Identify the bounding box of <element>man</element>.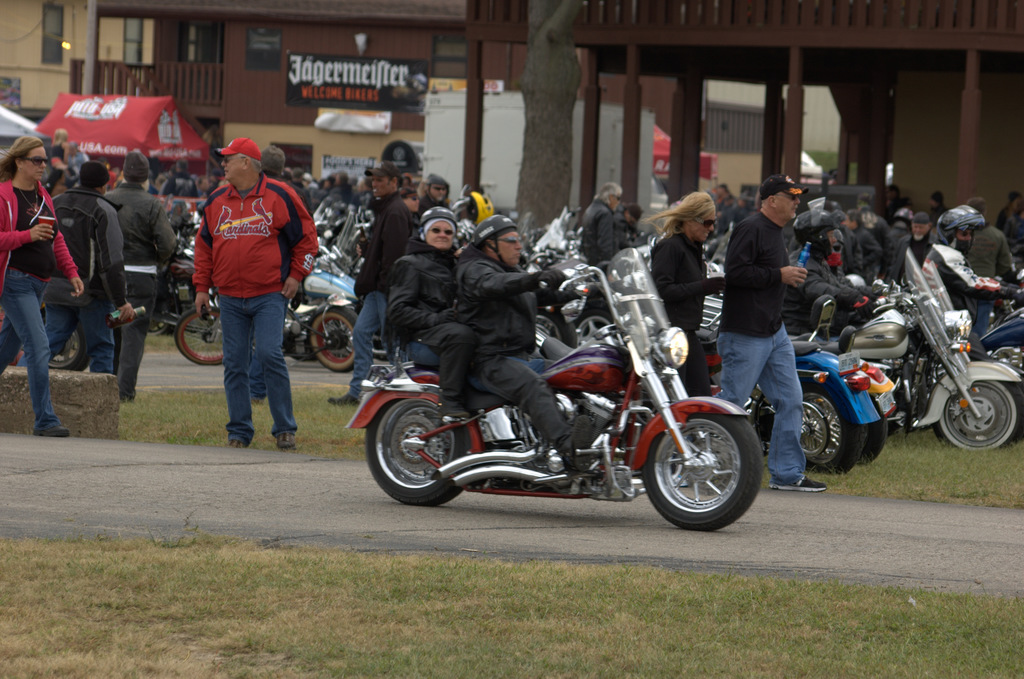
locate(844, 207, 881, 279).
